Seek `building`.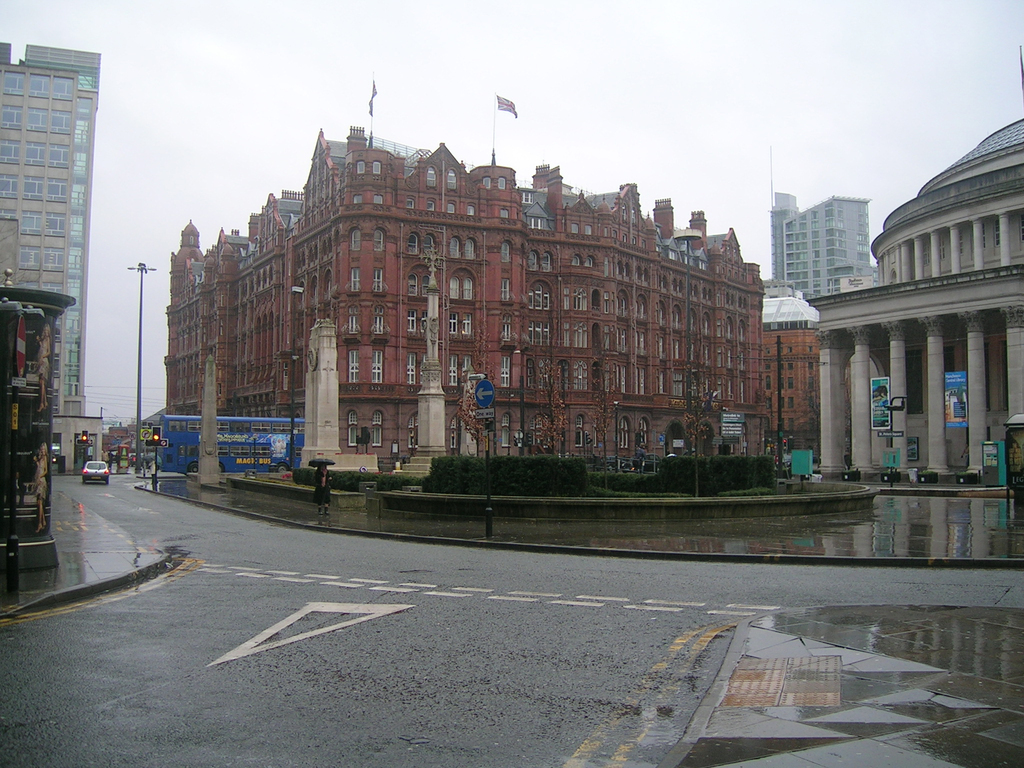
(767, 300, 807, 470).
